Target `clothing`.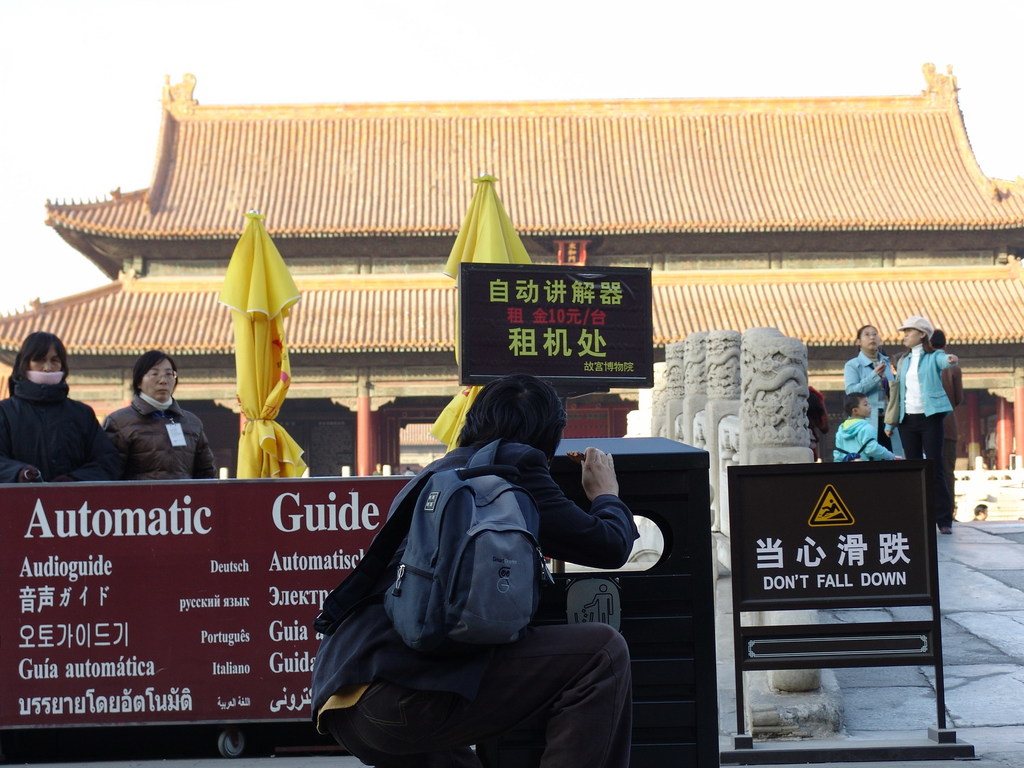
Target region: [x1=846, y1=348, x2=890, y2=454].
